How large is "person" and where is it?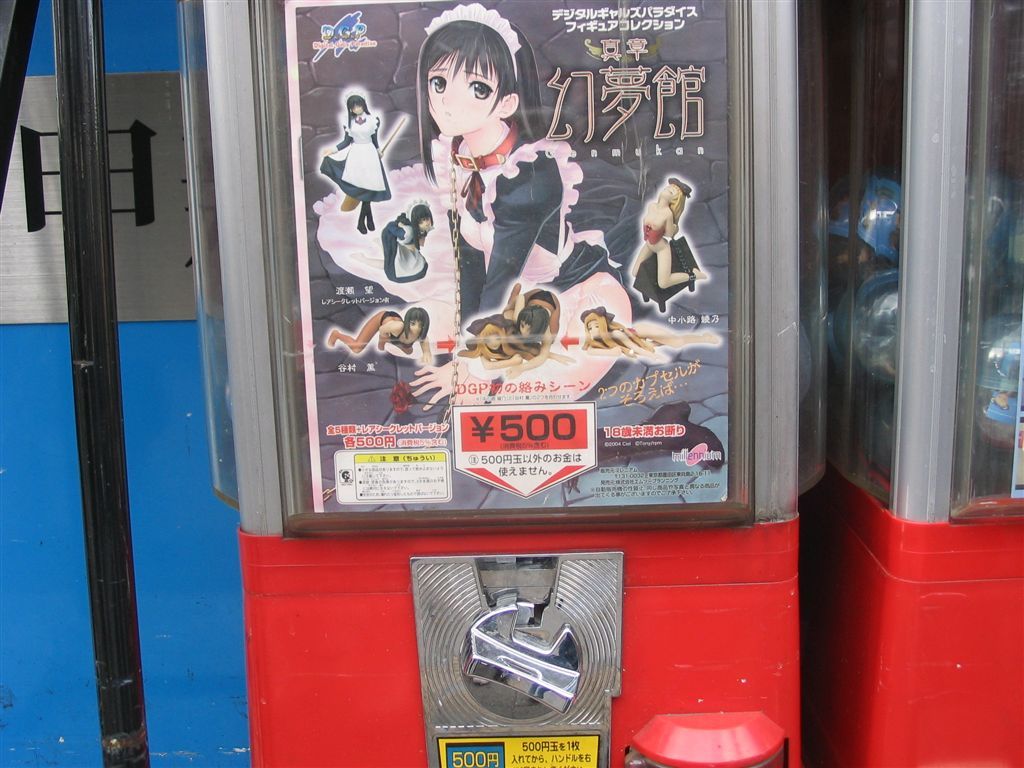
Bounding box: box(348, 195, 435, 281).
